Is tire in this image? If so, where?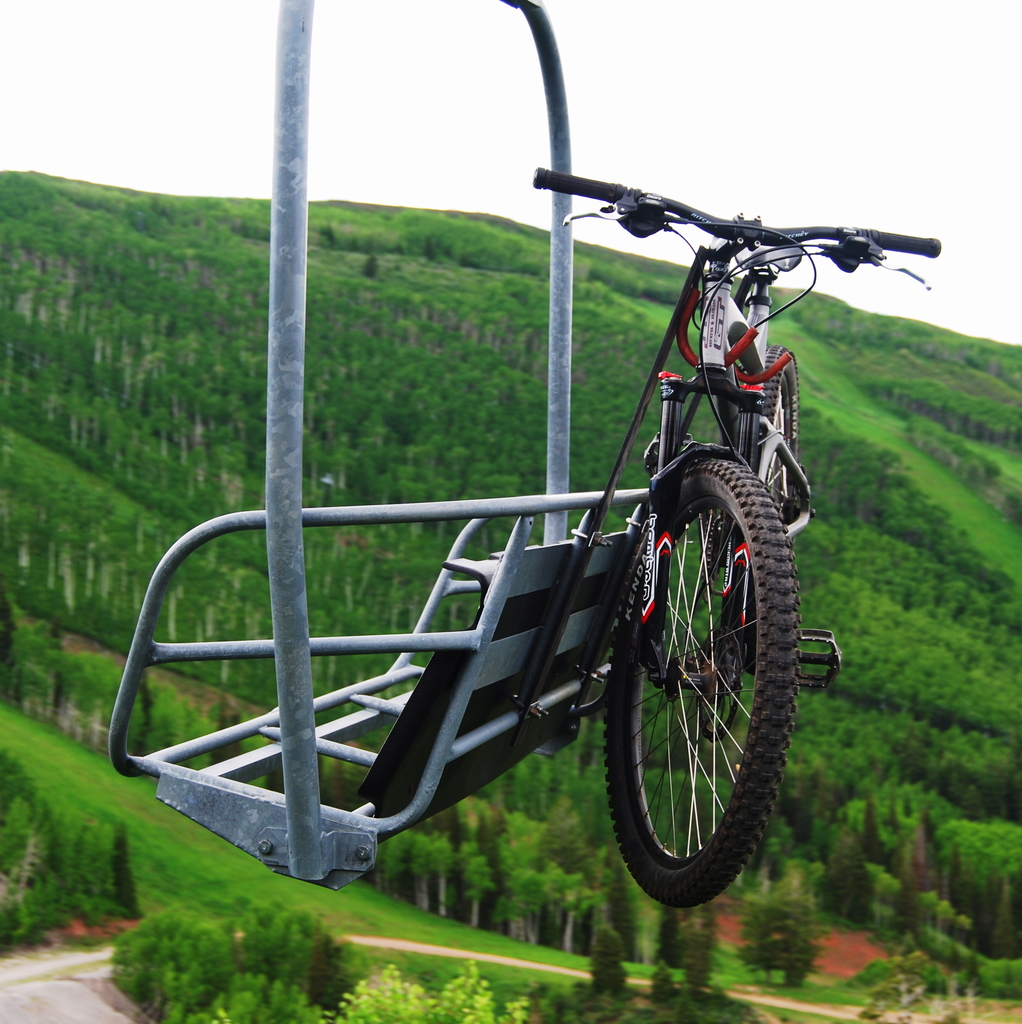
Yes, at {"left": 606, "top": 444, "right": 802, "bottom": 920}.
